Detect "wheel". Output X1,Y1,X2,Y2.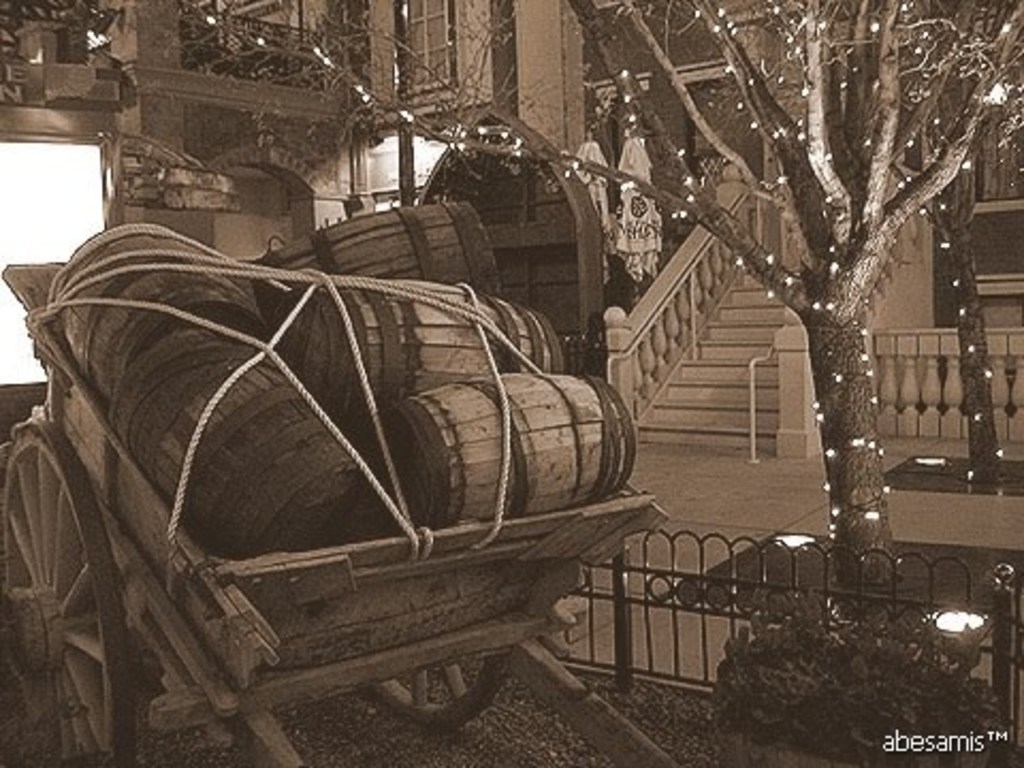
361,646,512,738.
